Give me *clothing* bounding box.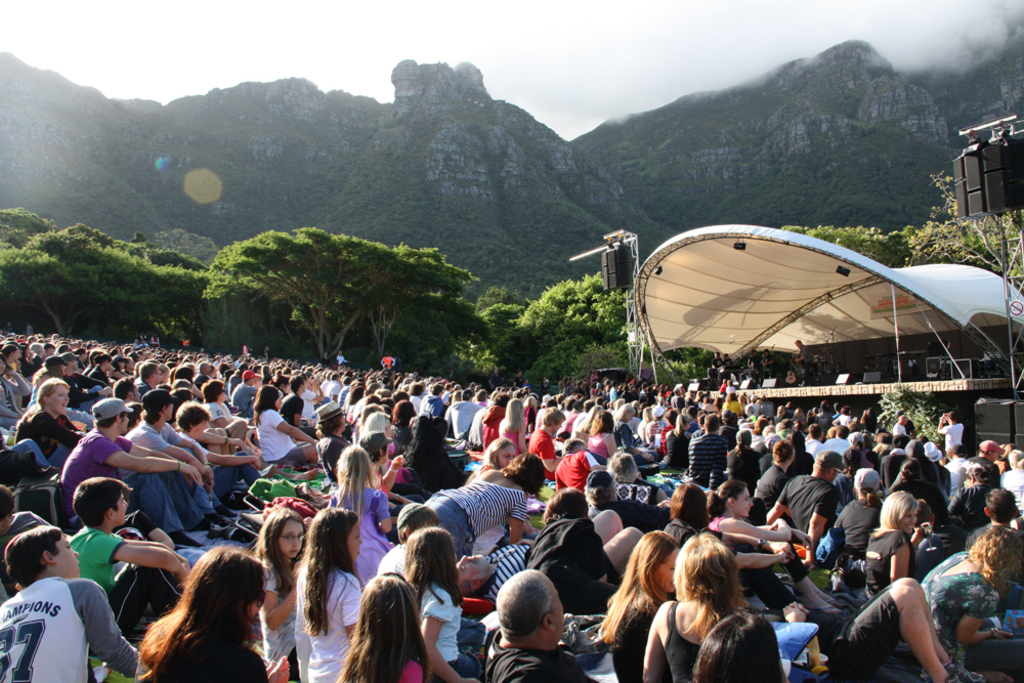
bbox(531, 428, 561, 463).
